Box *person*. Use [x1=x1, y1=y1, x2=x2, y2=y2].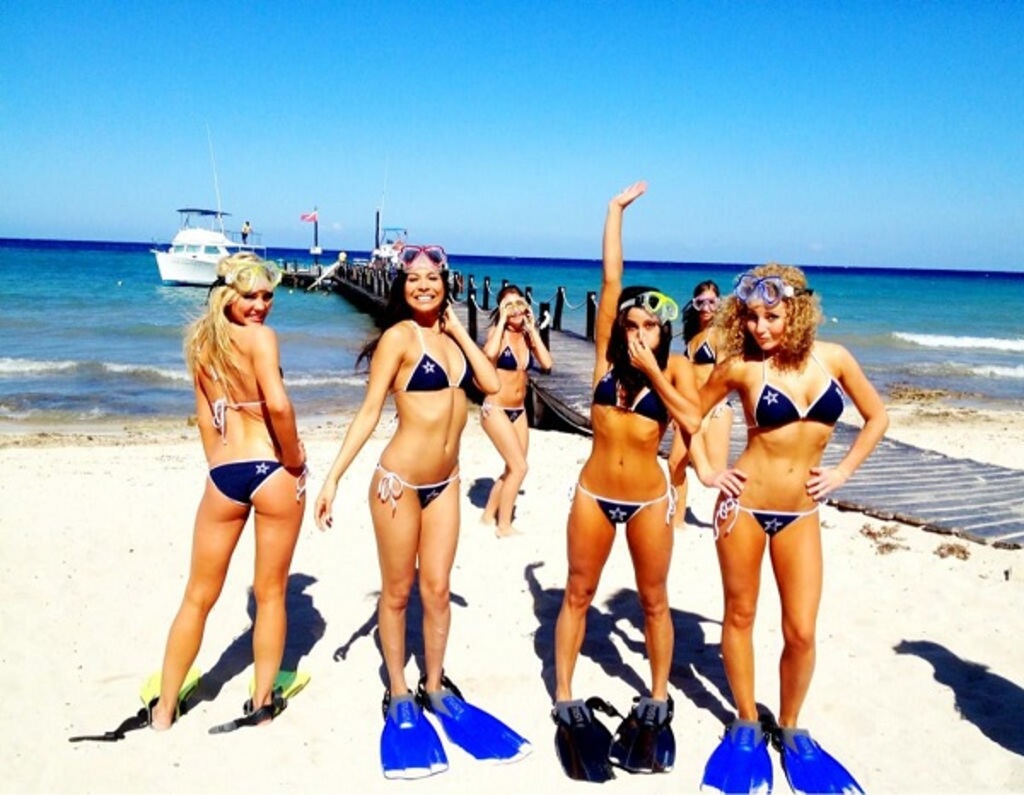
[x1=312, y1=244, x2=529, y2=775].
